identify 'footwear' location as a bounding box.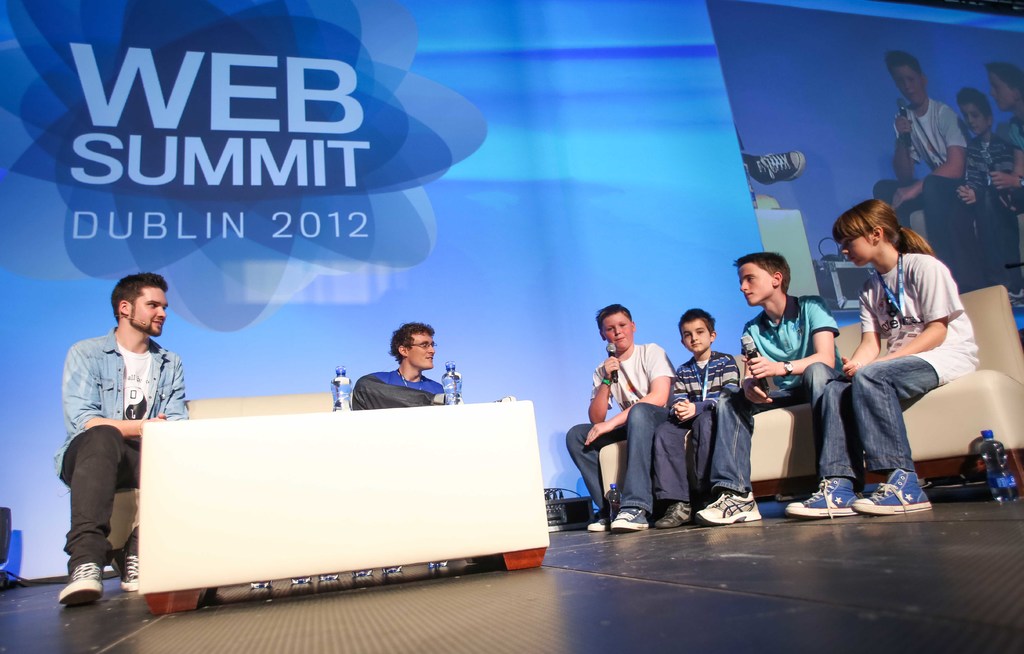
(x1=650, y1=500, x2=695, y2=530).
